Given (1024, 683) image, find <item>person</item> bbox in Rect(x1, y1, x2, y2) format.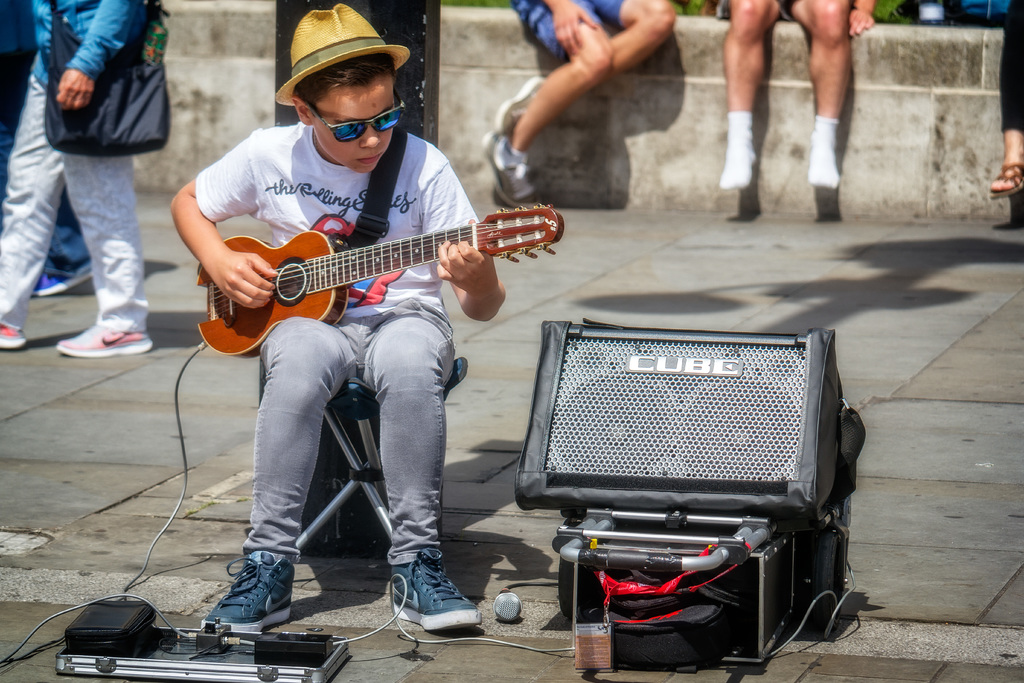
Rect(0, 0, 93, 295).
